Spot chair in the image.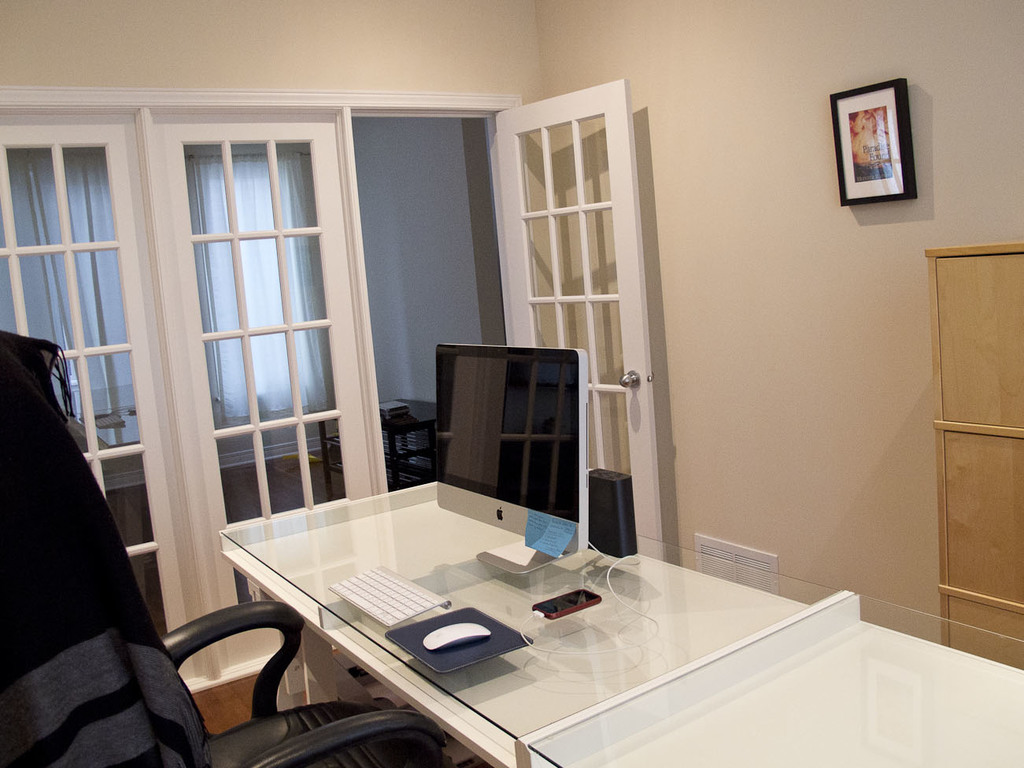
chair found at box(0, 328, 443, 767).
